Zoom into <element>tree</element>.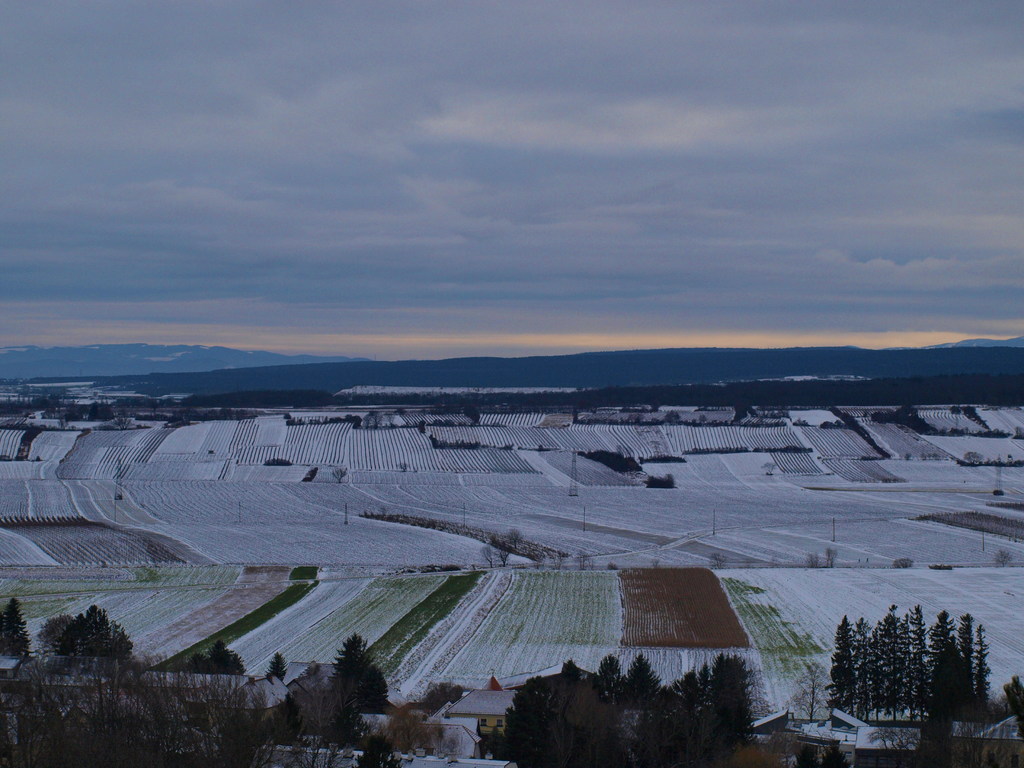
Zoom target: [496, 538, 509, 563].
